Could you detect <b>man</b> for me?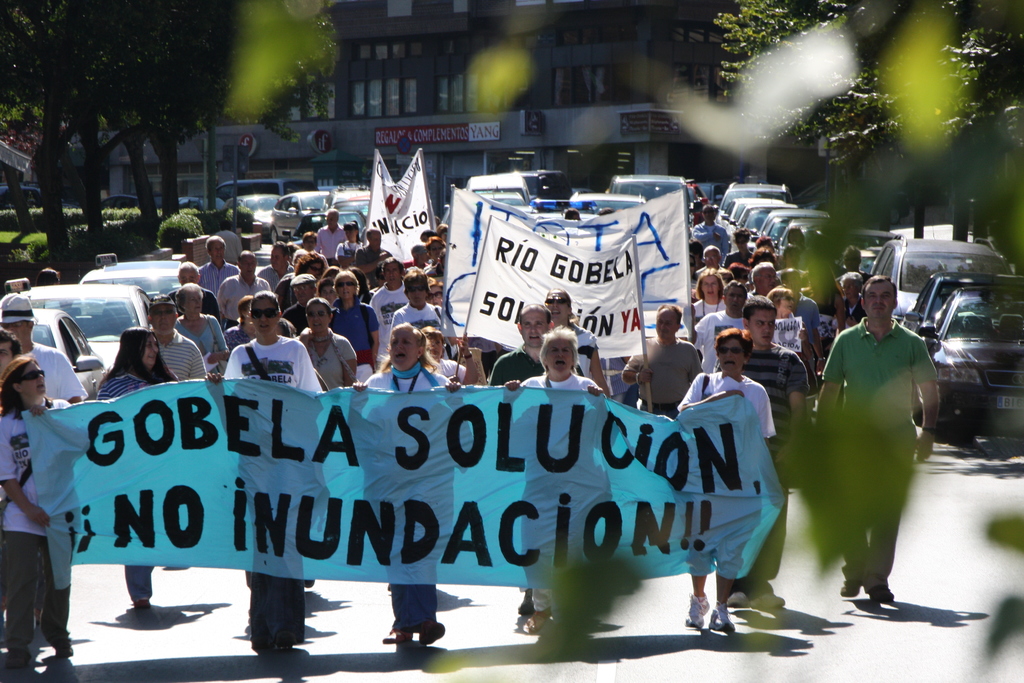
Detection result: [left=0, top=293, right=90, bottom=406].
